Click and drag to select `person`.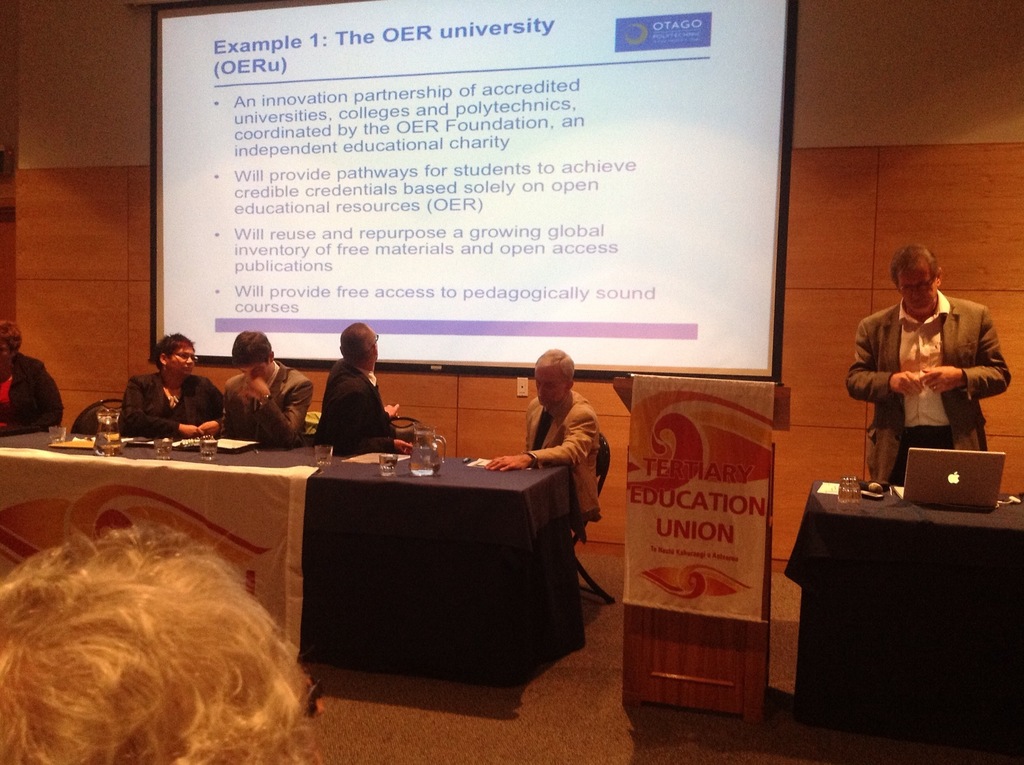
Selection: (left=0, top=319, right=62, bottom=431).
